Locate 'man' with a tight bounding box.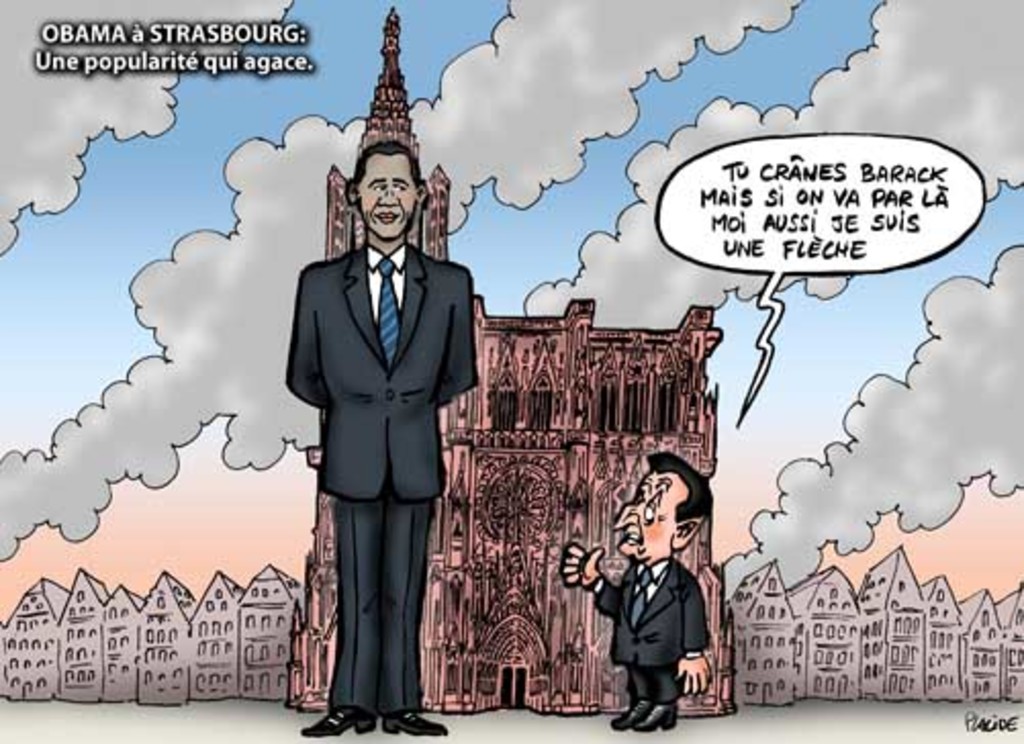
[left=270, top=114, right=482, bottom=730].
